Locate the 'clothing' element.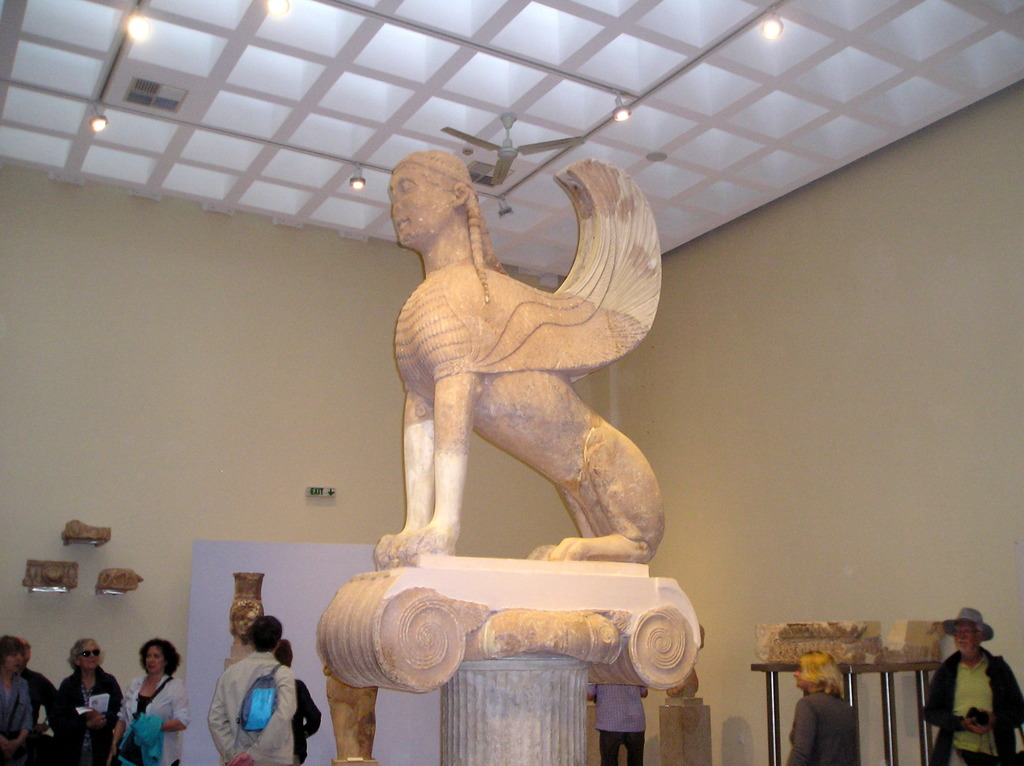
Element bbox: [114,672,186,764].
